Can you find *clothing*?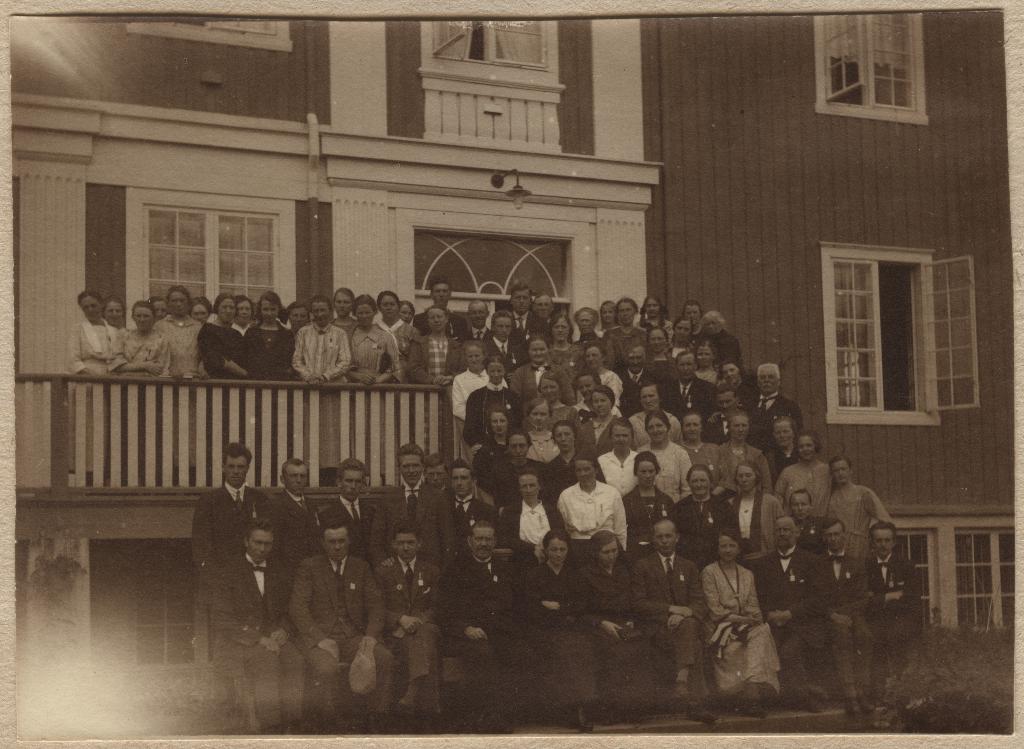
Yes, bounding box: [440, 542, 529, 697].
